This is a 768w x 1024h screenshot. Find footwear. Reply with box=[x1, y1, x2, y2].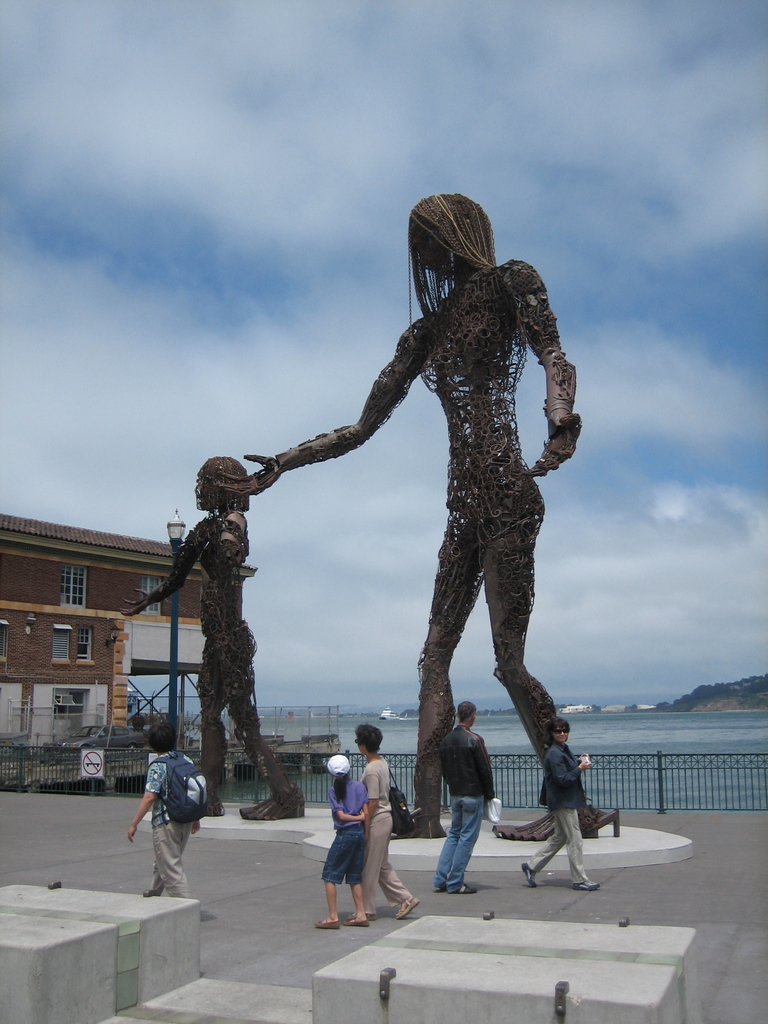
box=[316, 920, 341, 934].
